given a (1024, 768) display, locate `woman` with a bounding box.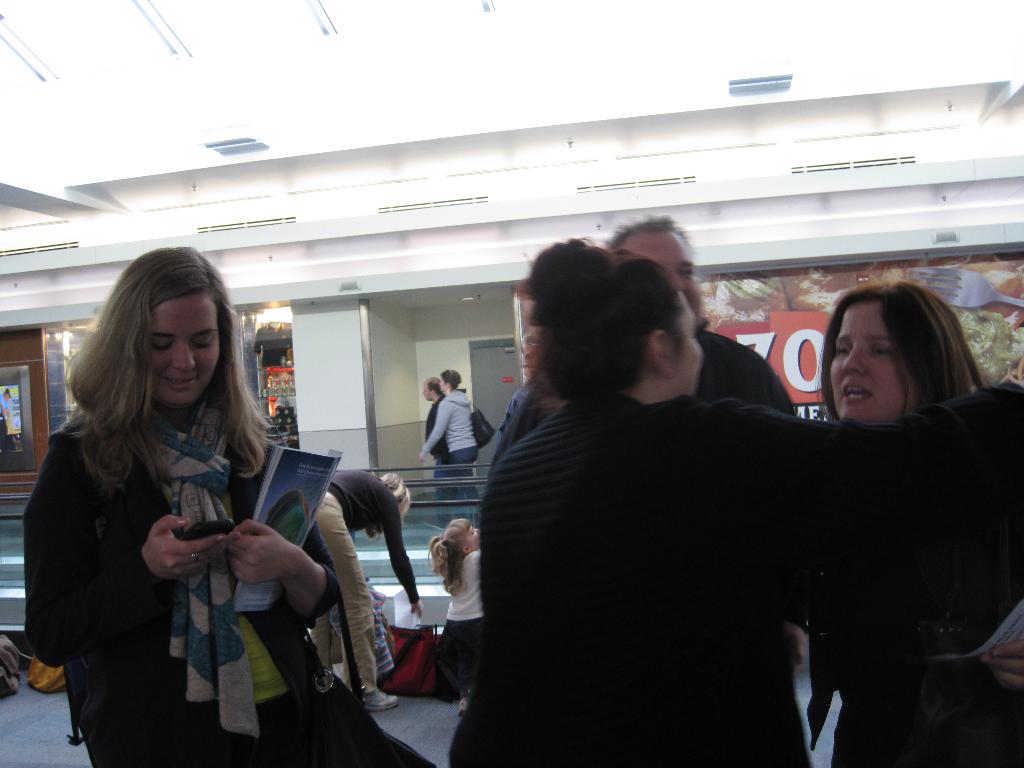
Located: {"x1": 17, "y1": 241, "x2": 438, "y2": 767}.
